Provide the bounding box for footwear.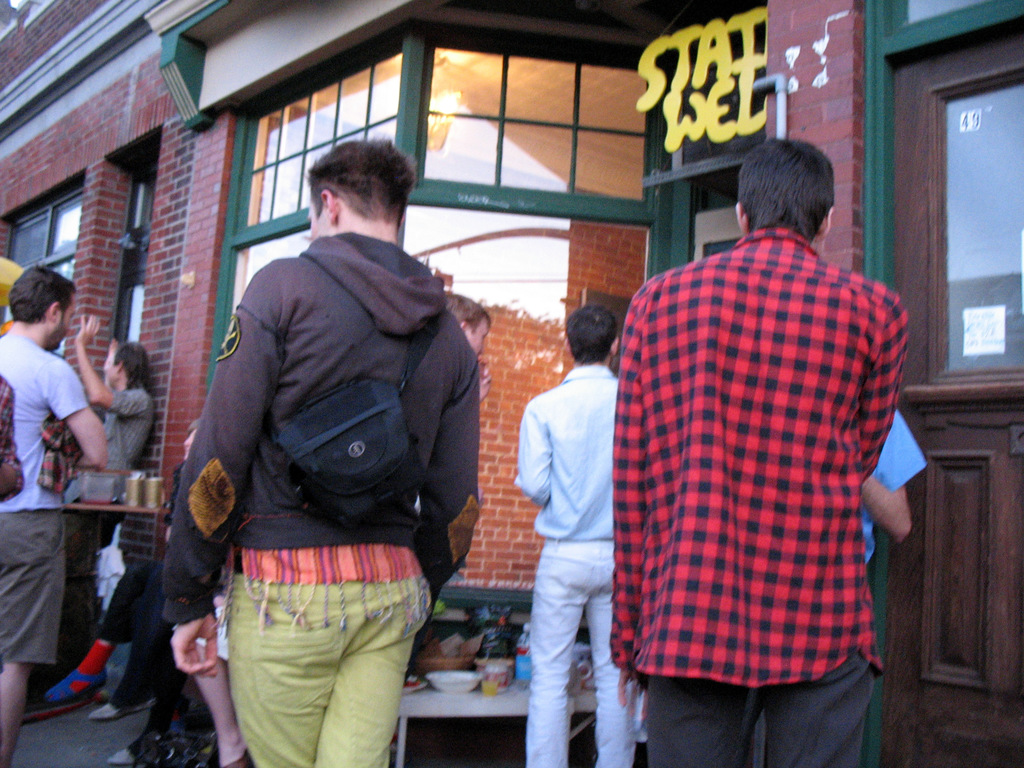
l=88, t=694, r=161, b=721.
